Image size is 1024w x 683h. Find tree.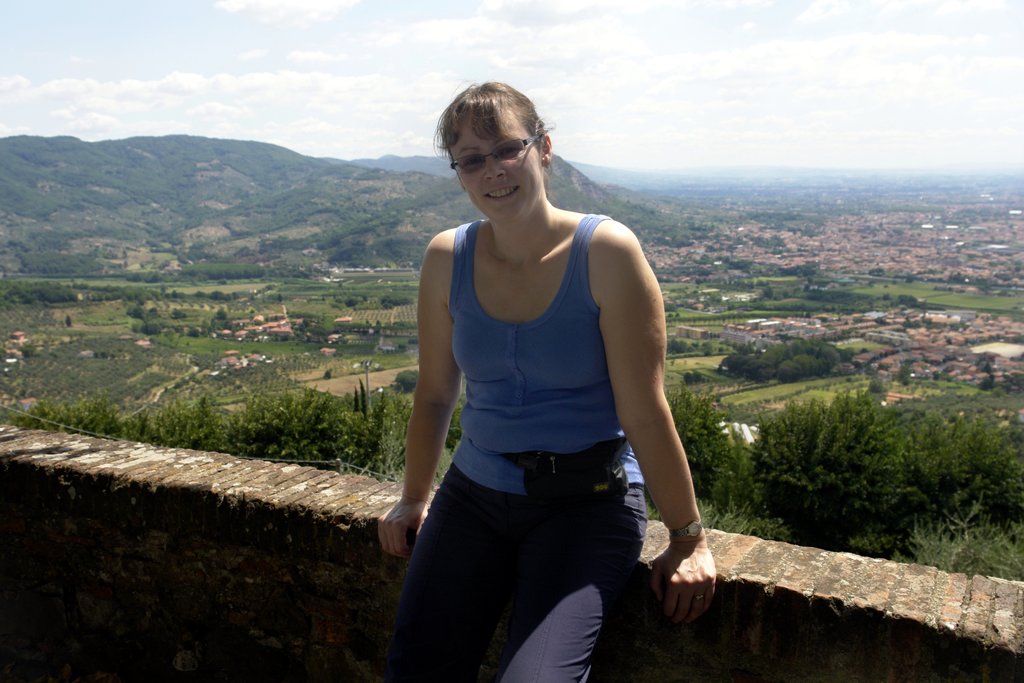
pyautogui.locateOnScreen(143, 318, 163, 339).
